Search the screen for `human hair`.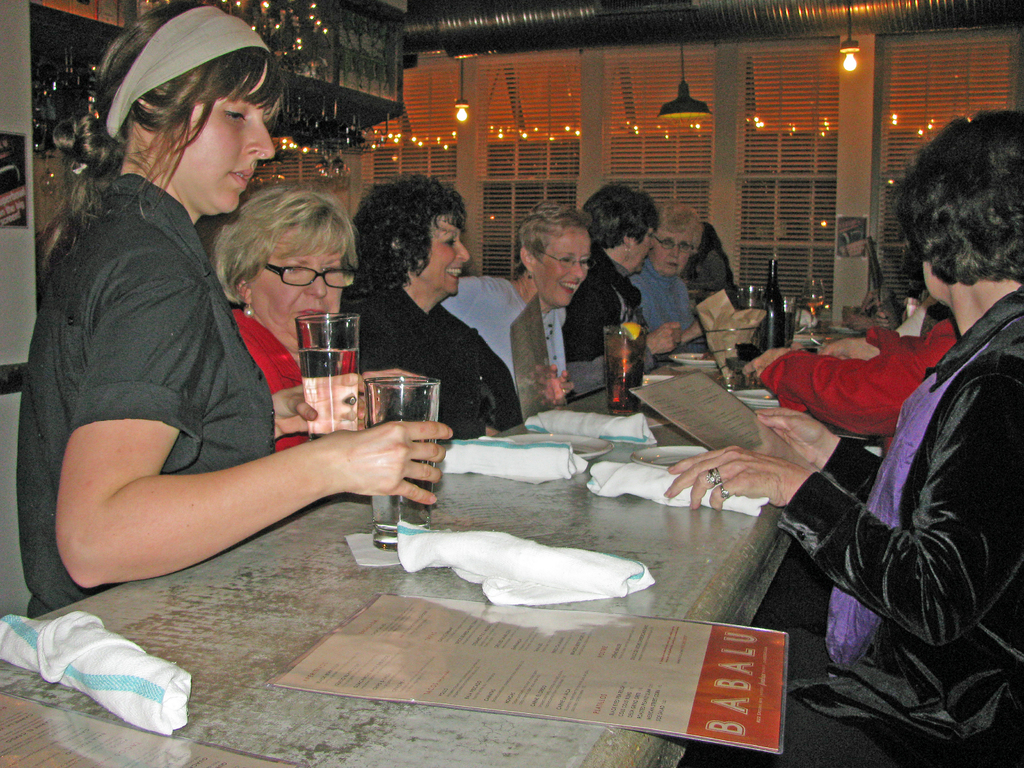
Found at x1=578, y1=183, x2=660, y2=243.
